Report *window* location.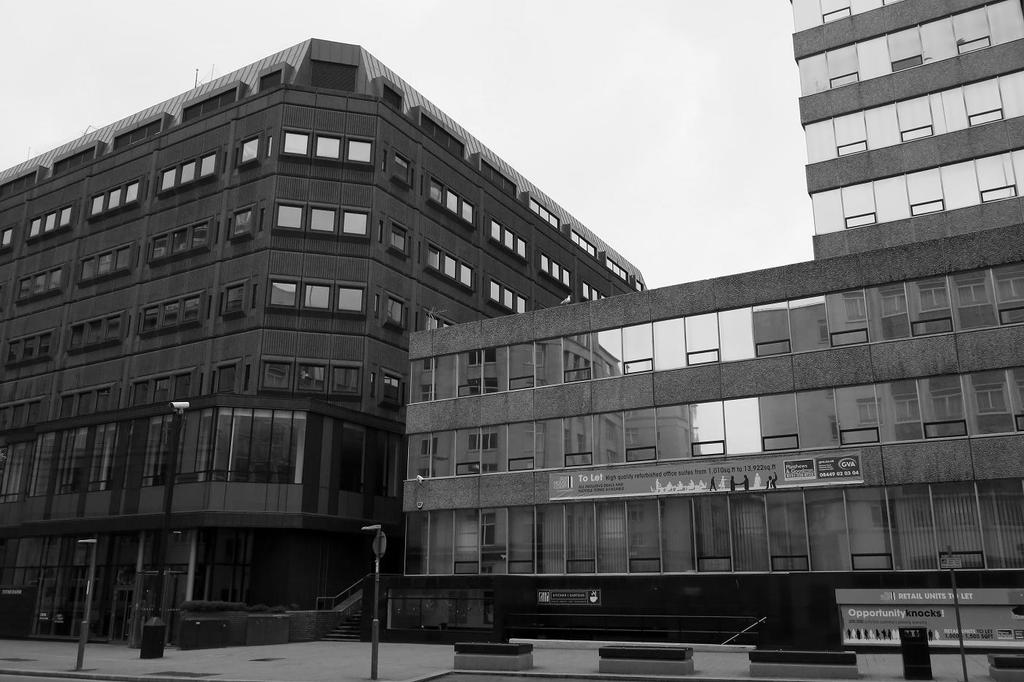
Report: 85,314,105,349.
